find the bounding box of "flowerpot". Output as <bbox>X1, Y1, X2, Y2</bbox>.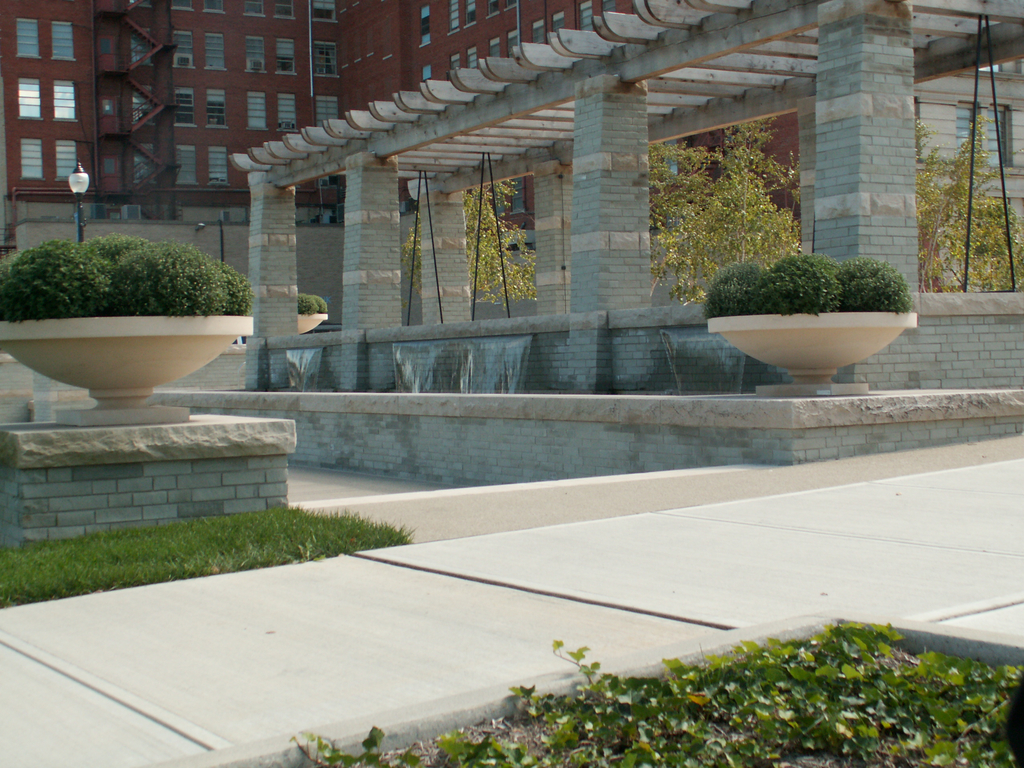
<bbox>0, 316, 253, 406</bbox>.
